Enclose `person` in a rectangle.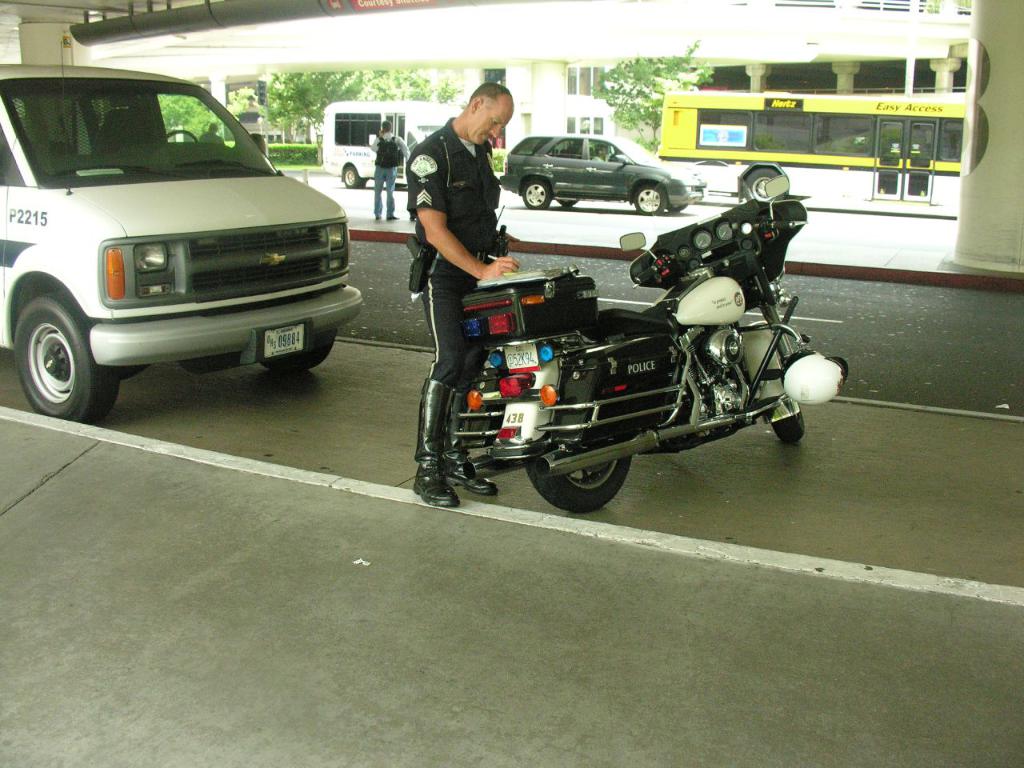
pyautogui.locateOnScreen(391, 66, 511, 432).
